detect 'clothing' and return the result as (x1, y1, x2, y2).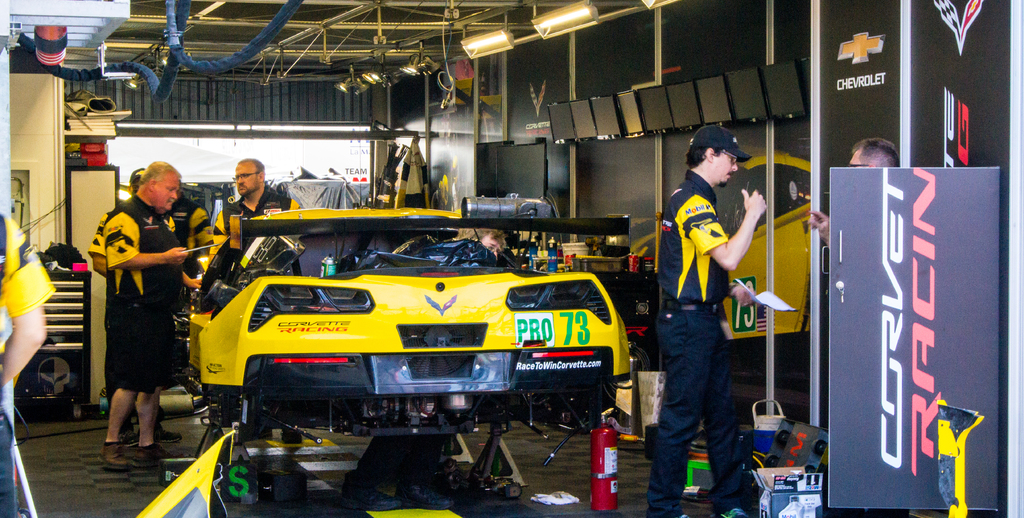
(164, 193, 220, 279).
